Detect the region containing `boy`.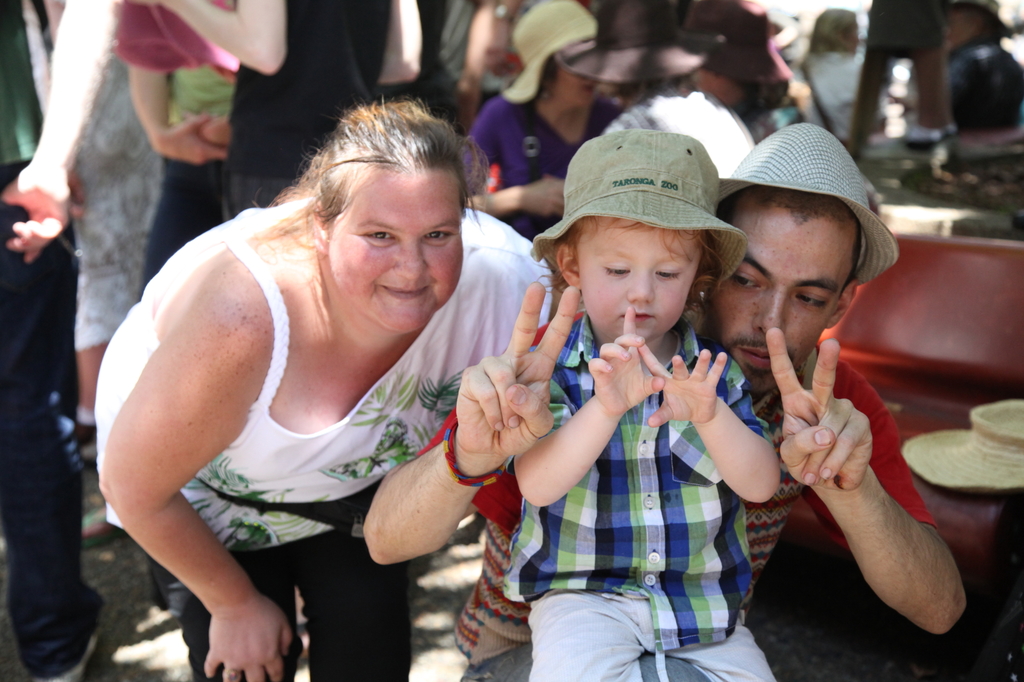
<bbox>483, 129, 817, 680</bbox>.
